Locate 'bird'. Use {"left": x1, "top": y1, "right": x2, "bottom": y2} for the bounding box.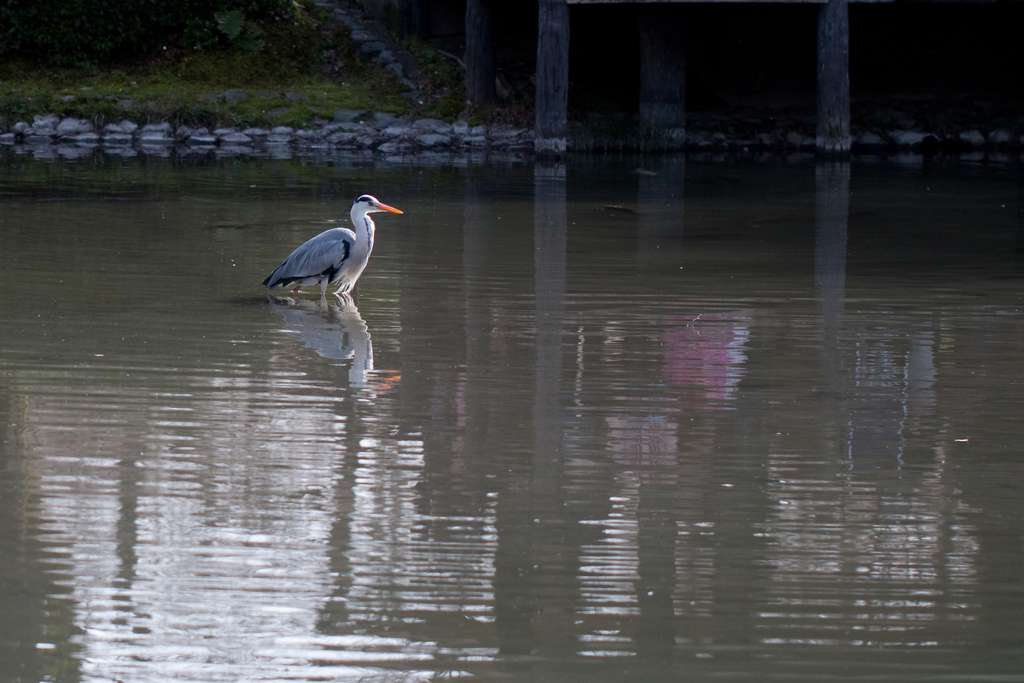
{"left": 254, "top": 186, "right": 405, "bottom": 306}.
